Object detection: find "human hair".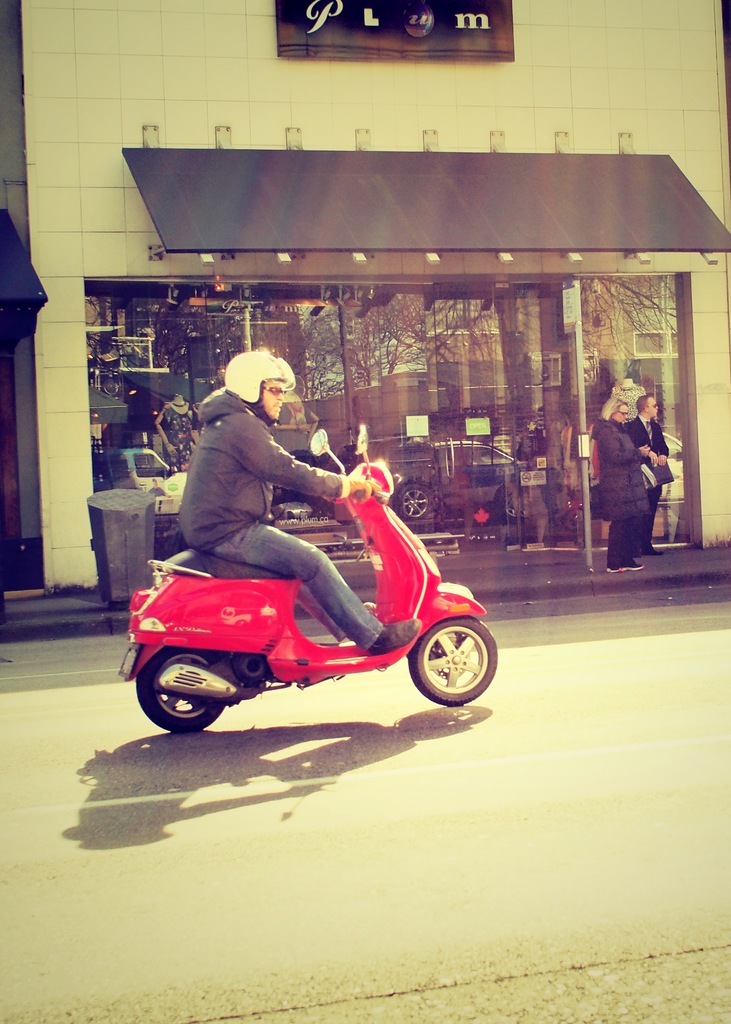
Rect(635, 392, 651, 417).
